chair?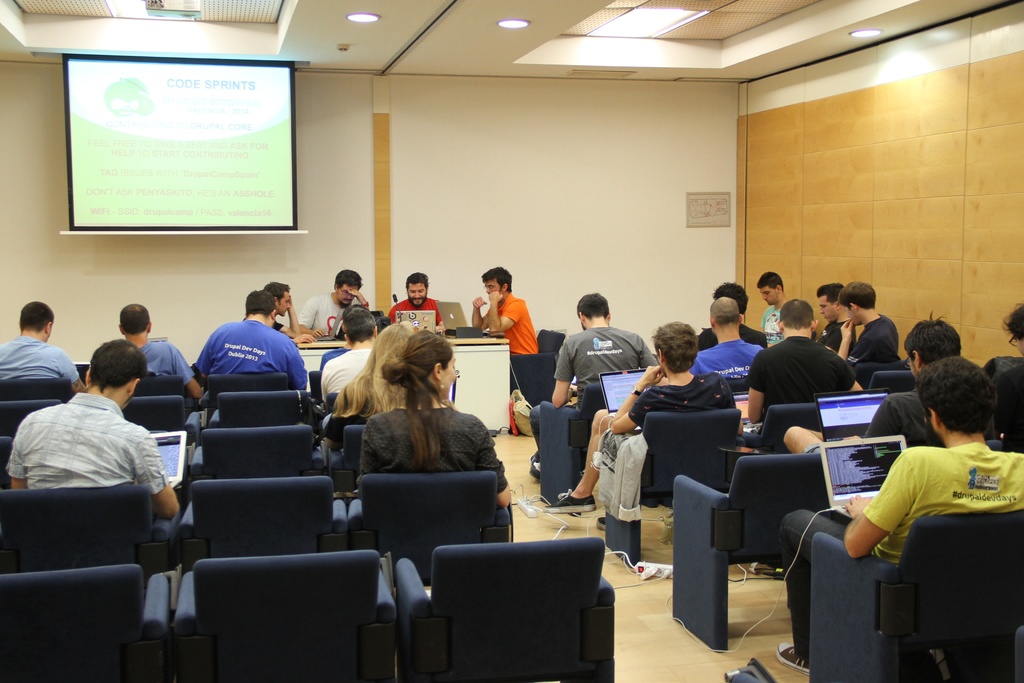
bbox(315, 392, 348, 447)
